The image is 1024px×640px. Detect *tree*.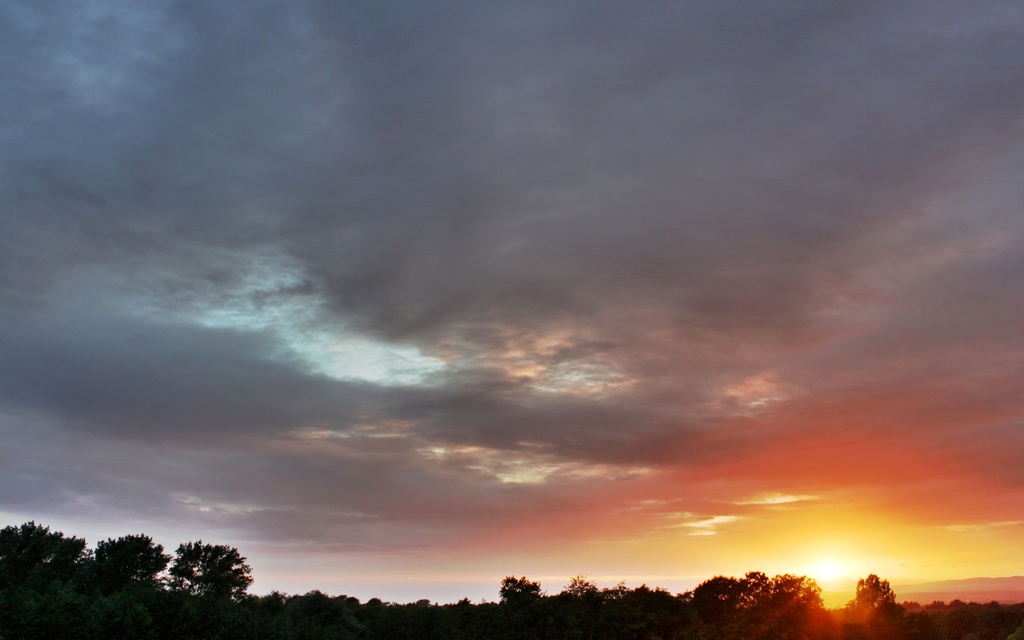
Detection: box=[493, 570, 544, 606].
